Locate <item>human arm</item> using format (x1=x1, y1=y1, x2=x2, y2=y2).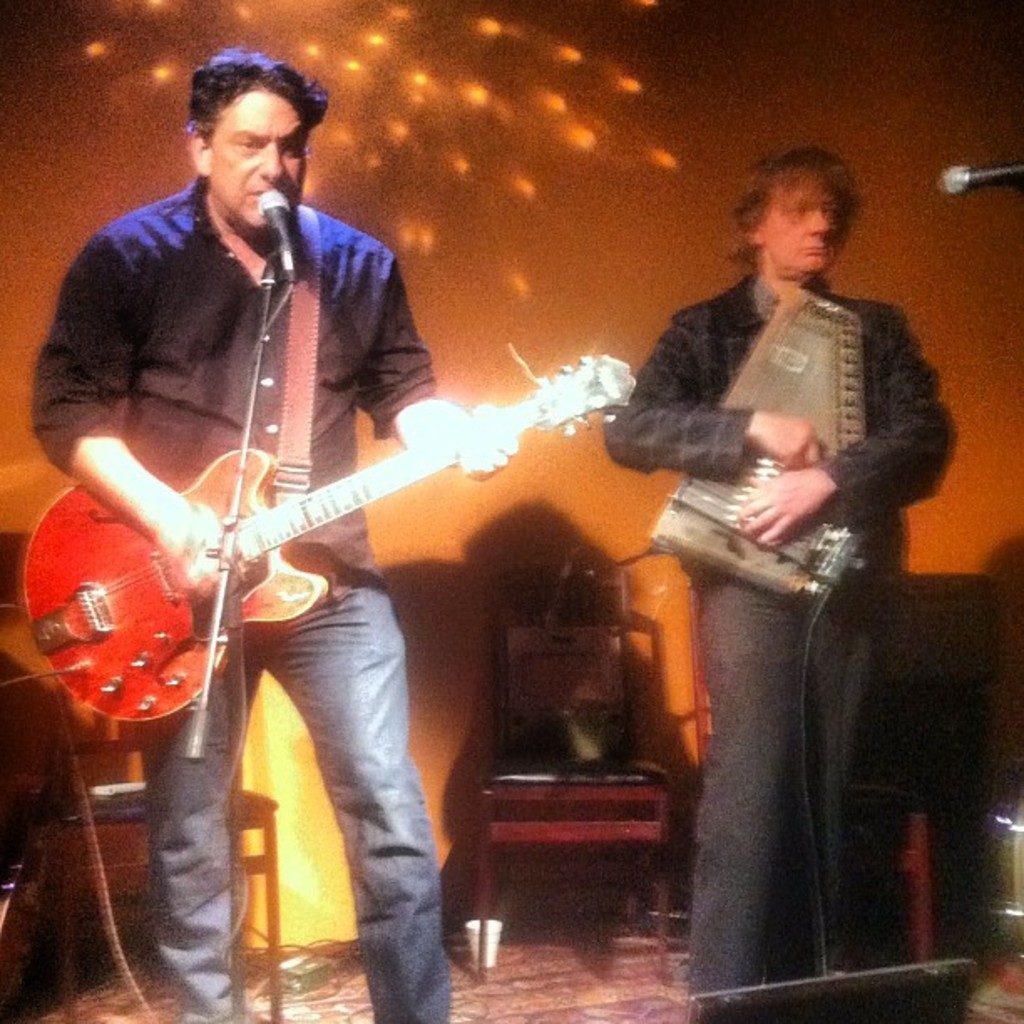
(x1=5, y1=236, x2=229, y2=621).
